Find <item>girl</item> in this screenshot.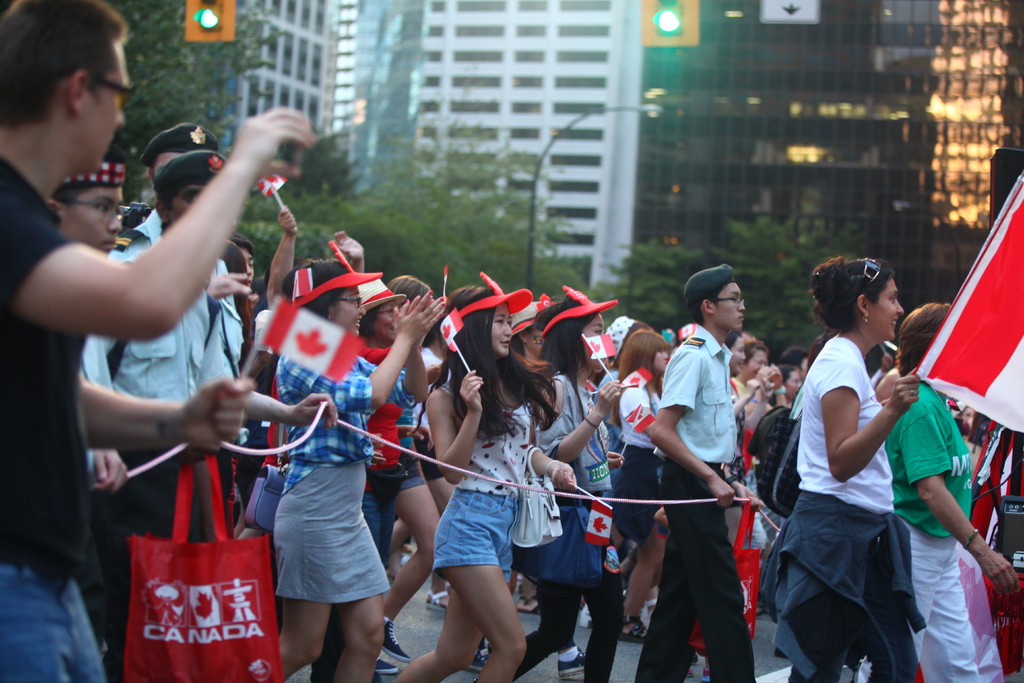
The bounding box for <item>girl</item> is (612,324,667,634).
